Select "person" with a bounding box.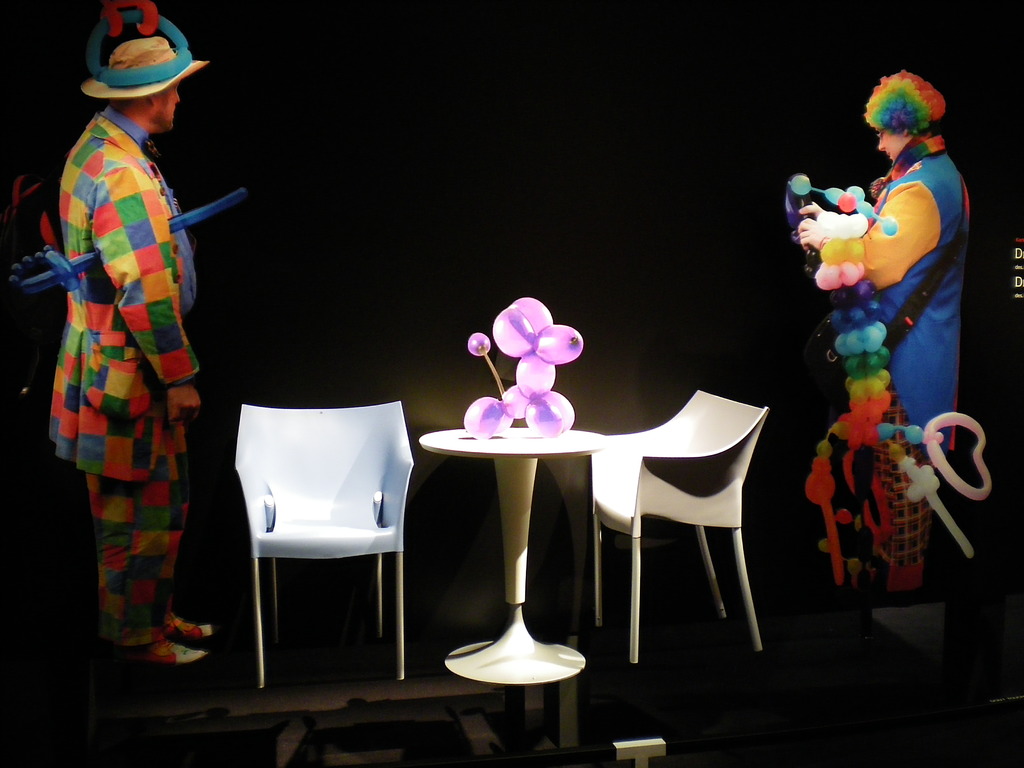
bbox=(24, 12, 227, 681).
